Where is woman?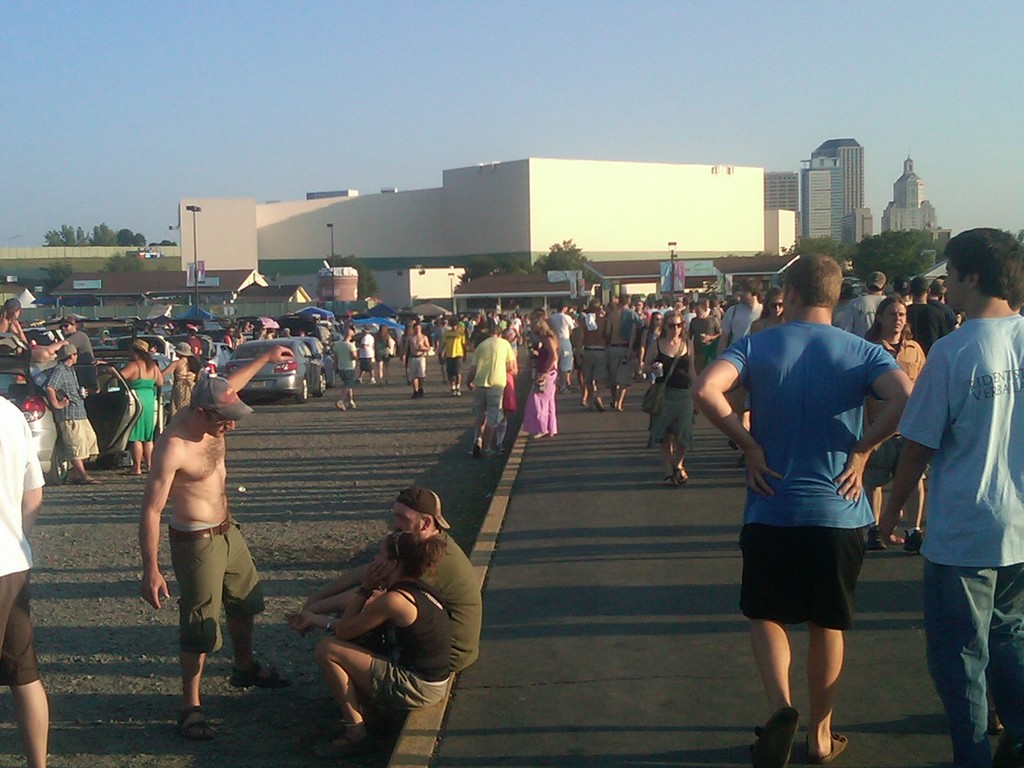
<region>163, 340, 204, 421</region>.
